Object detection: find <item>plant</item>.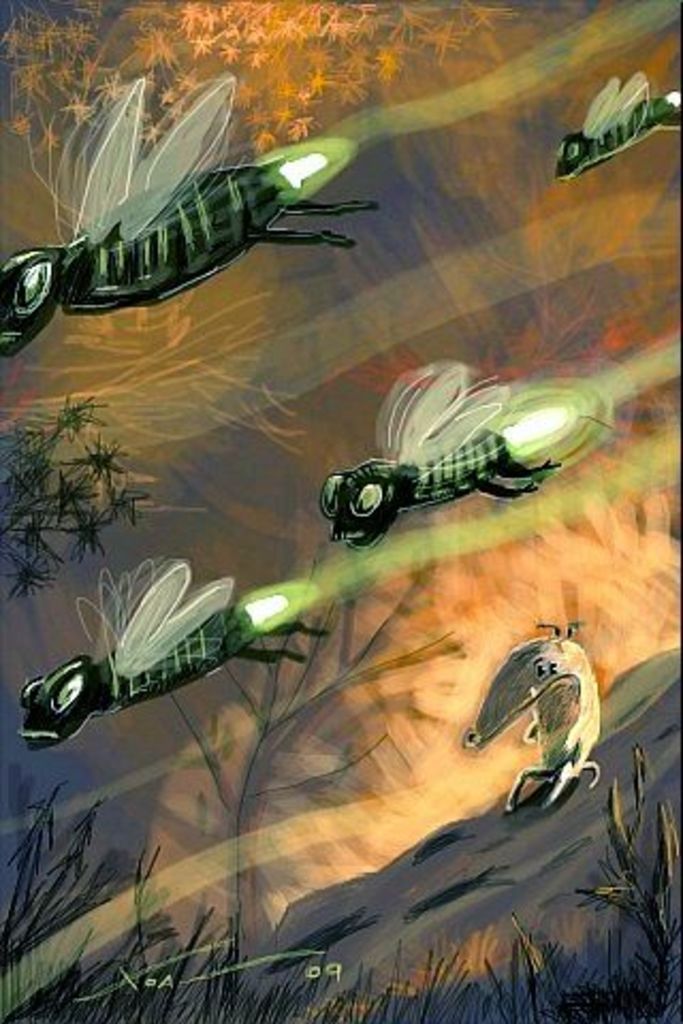
<bbox>156, 533, 478, 1022</bbox>.
